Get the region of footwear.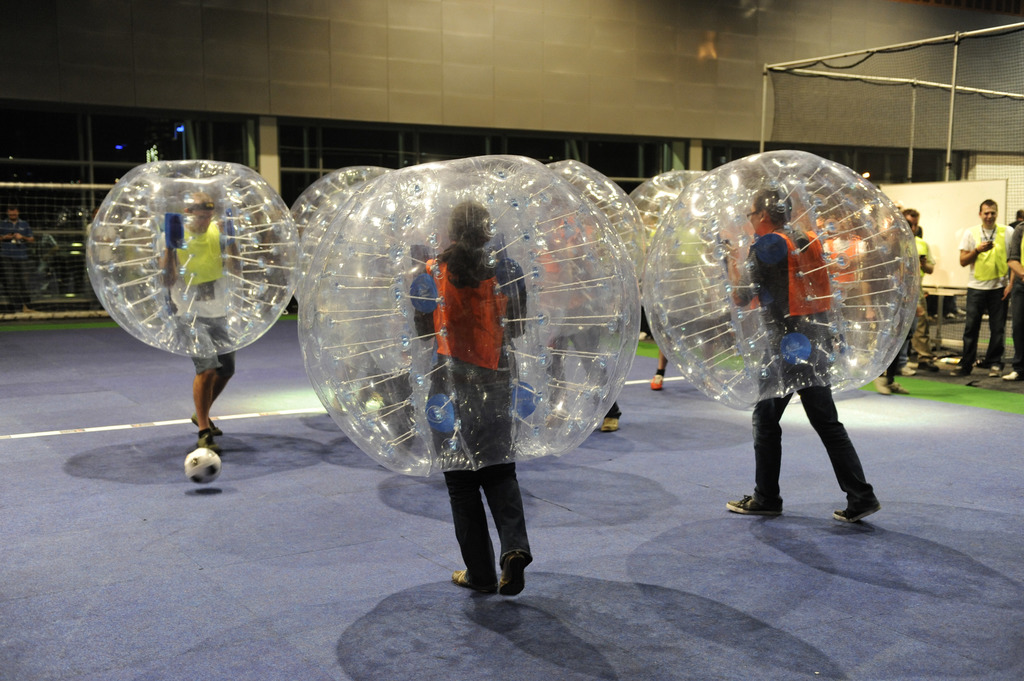
bbox=[195, 429, 221, 461].
